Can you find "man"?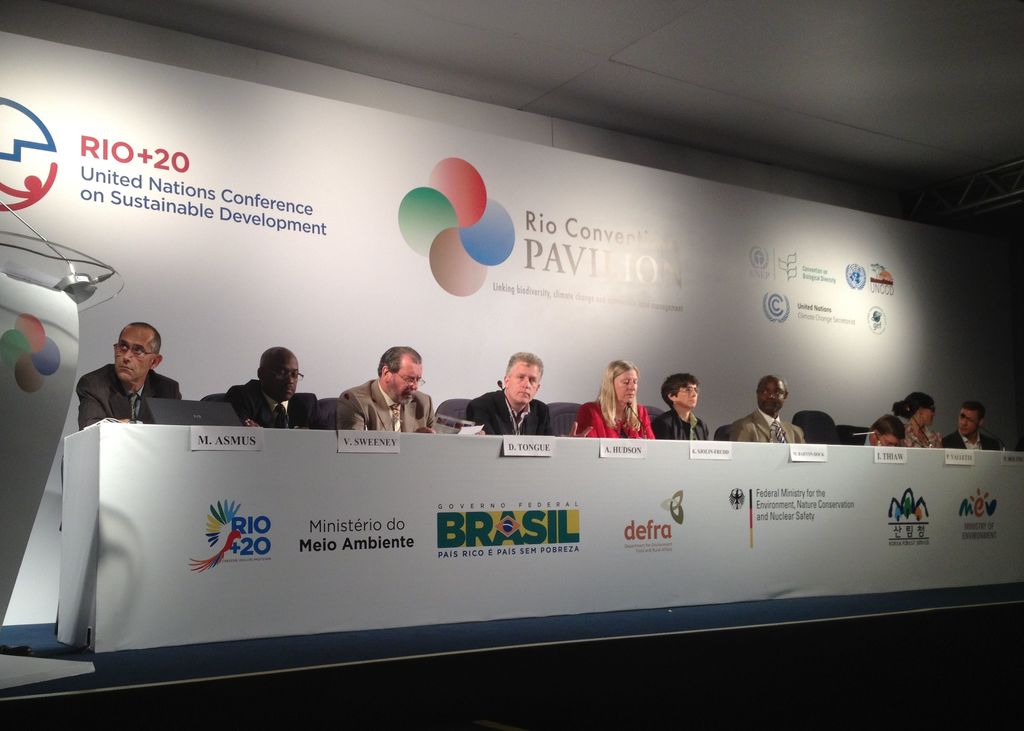
Yes, bounding box: [left=851, top=426, right=897, bottom=446].
